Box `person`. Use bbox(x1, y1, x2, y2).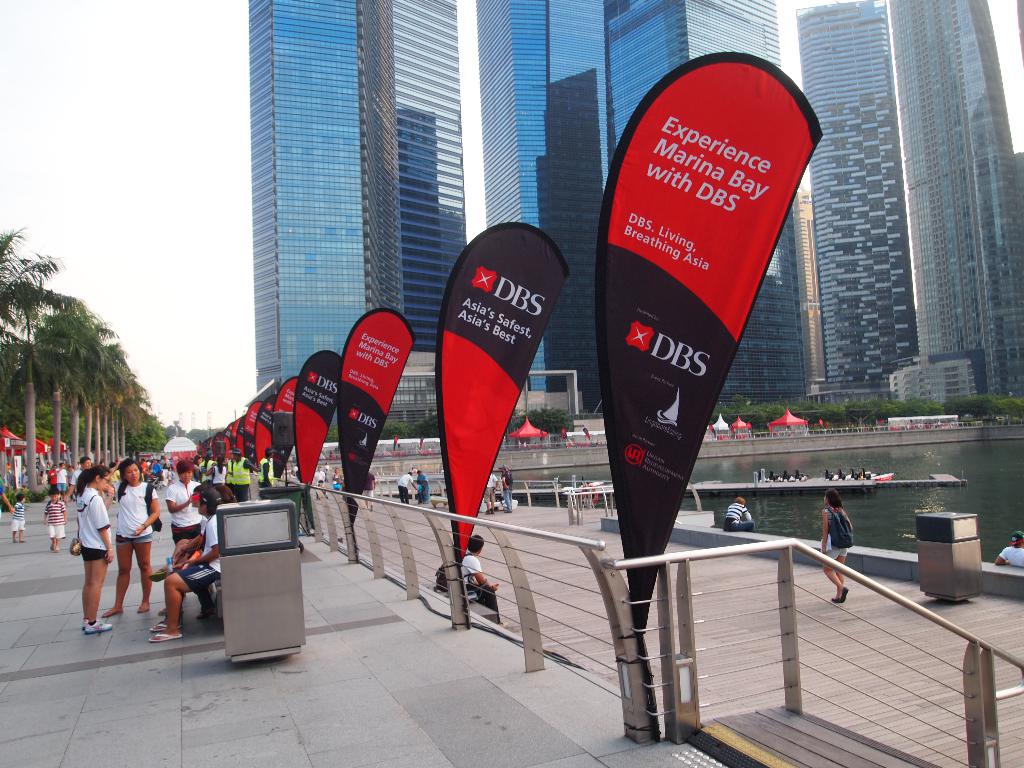
bbox(97, 456, 166, 621).
